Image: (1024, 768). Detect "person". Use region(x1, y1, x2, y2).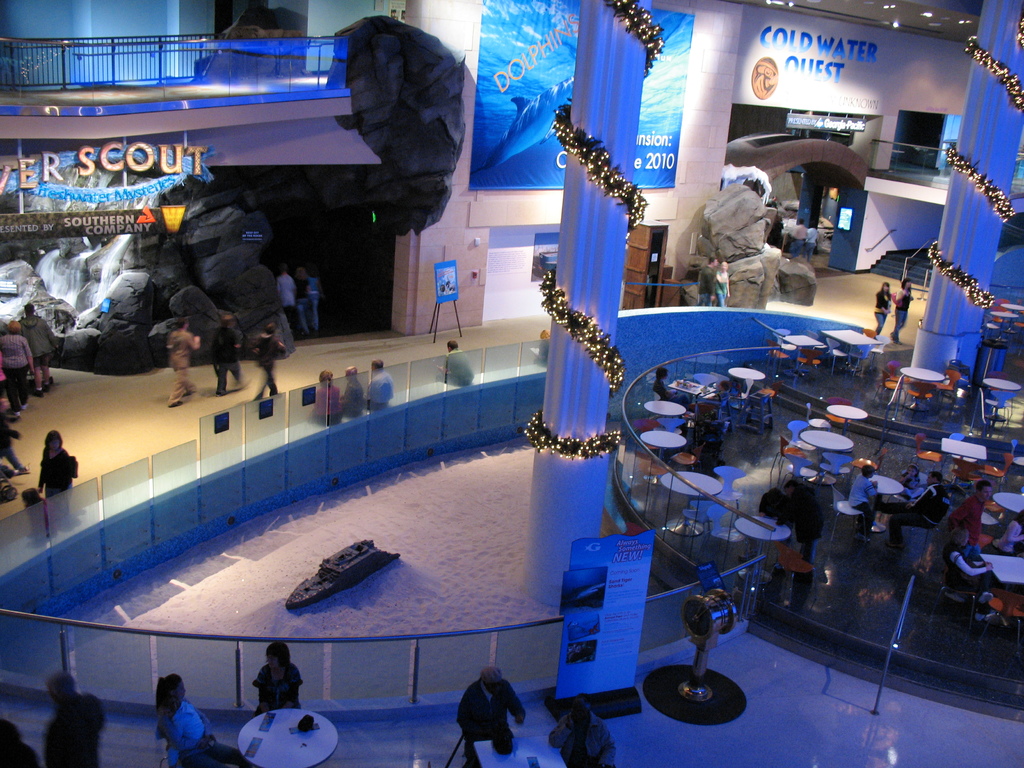
region(798, 230, 823, 246).
